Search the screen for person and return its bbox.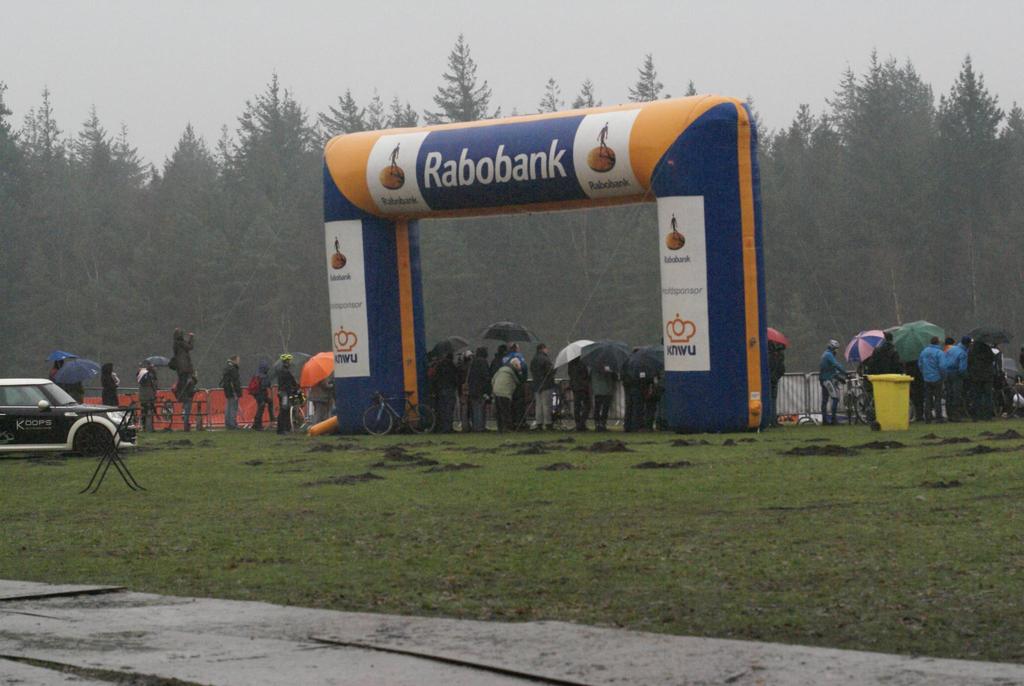
Found: x1=171 y1=327 x2=195 y2=390.
